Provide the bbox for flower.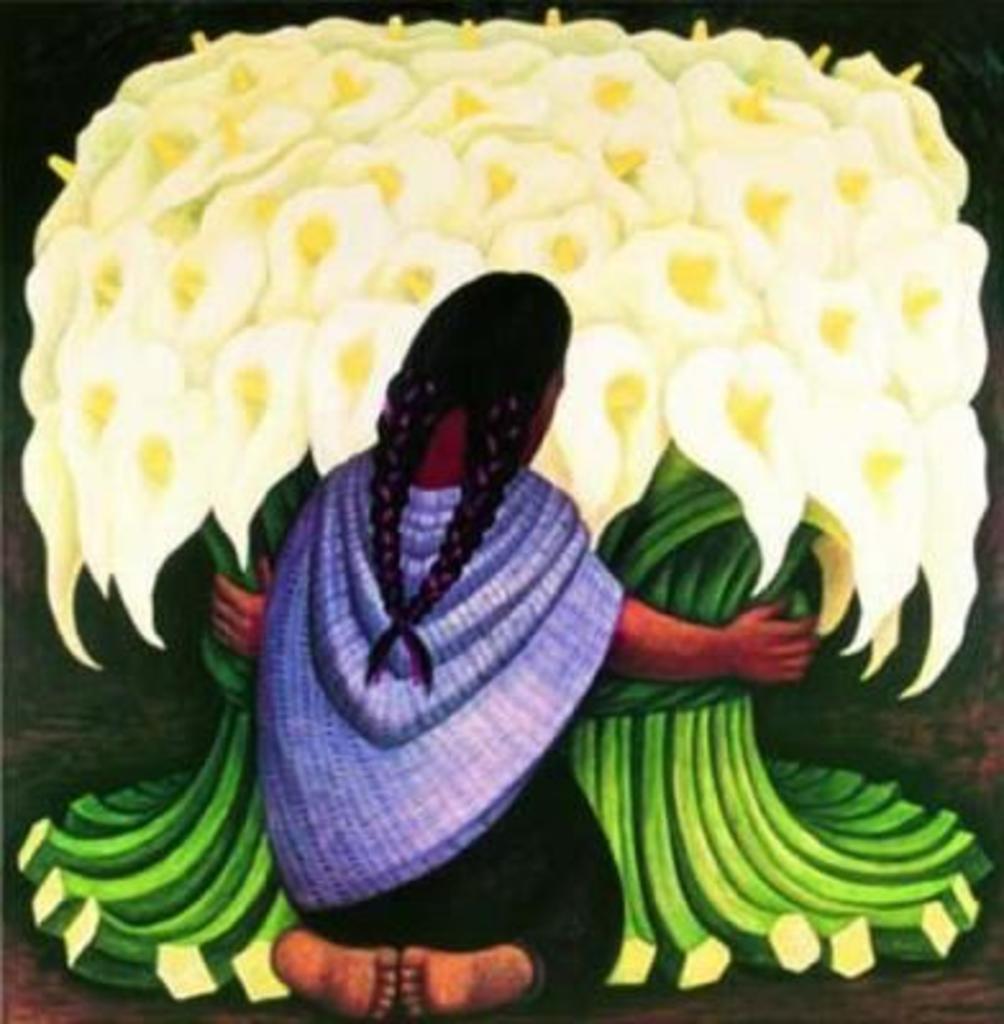
Rect(735, 38, 861, 128).
